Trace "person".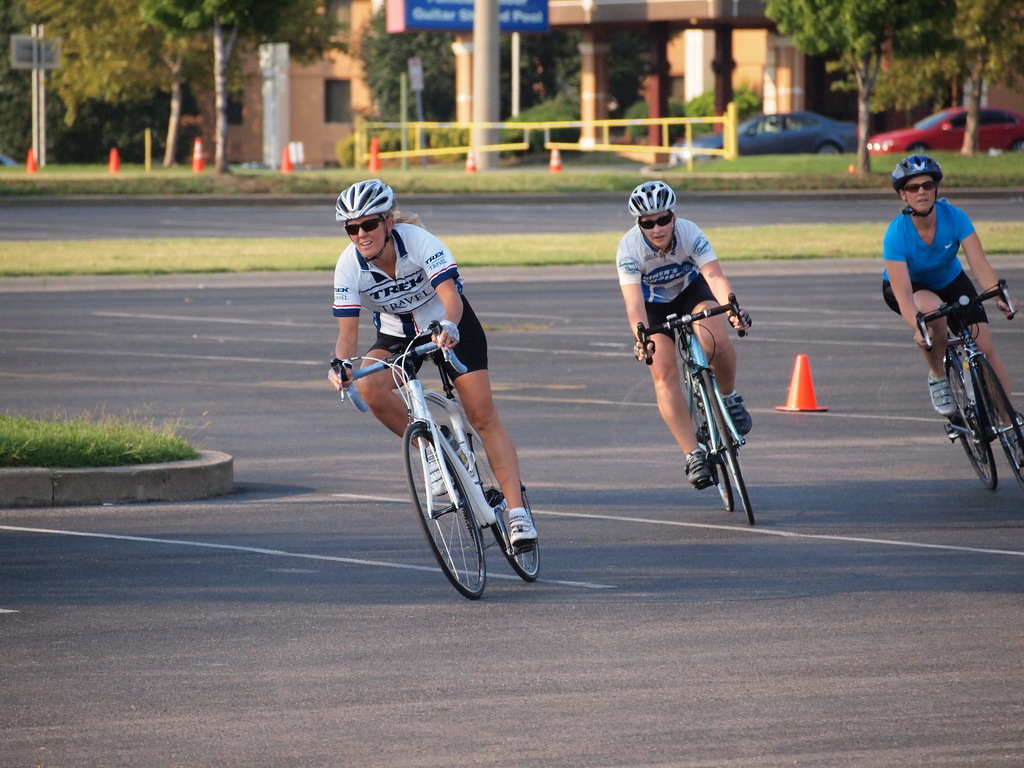
Traced to bbox(329, 179, 540, 544).
